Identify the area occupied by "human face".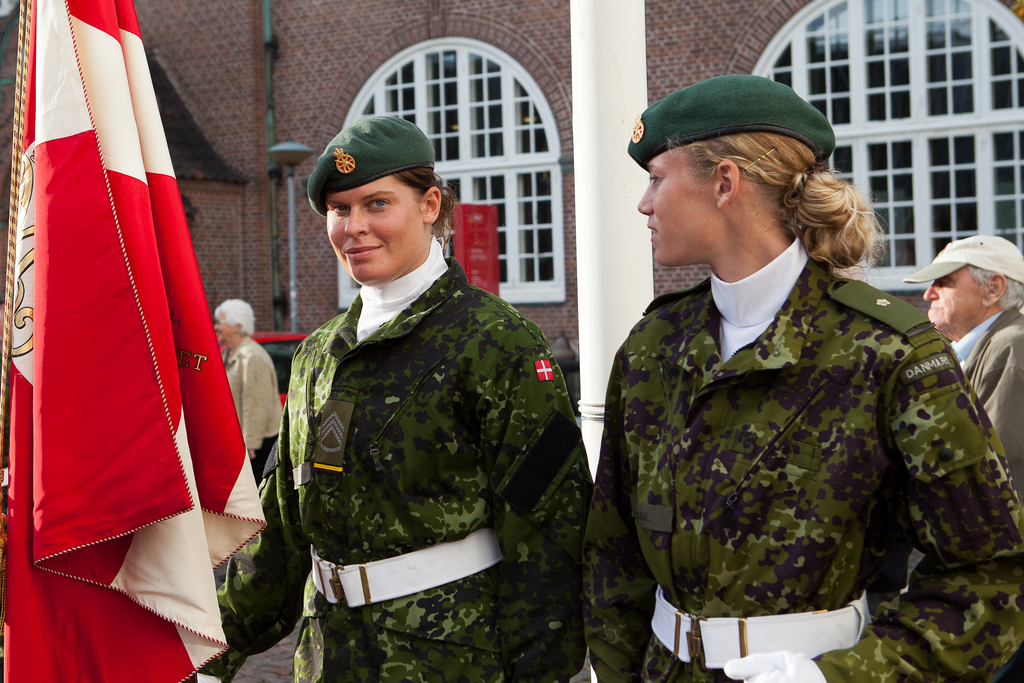
Area: <region>215, 315, 235, 342</region>.
